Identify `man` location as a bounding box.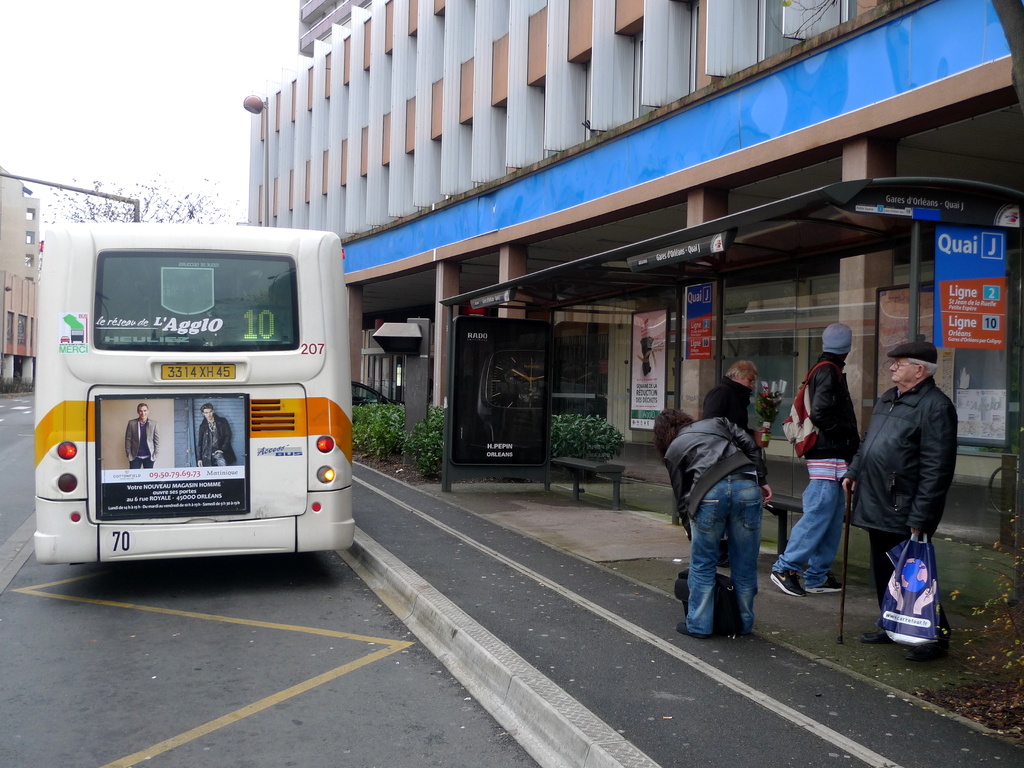
Rect(192, 404, 234, 468).
